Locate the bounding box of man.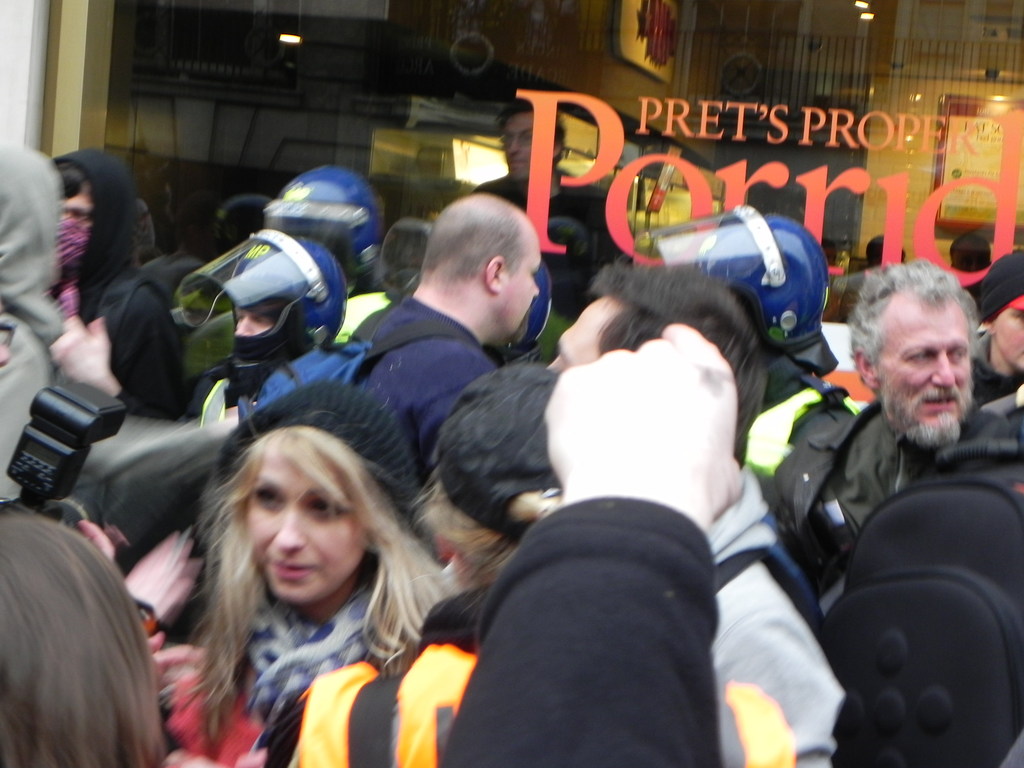
Bounding box: <box>471,89,631,319</box>.
